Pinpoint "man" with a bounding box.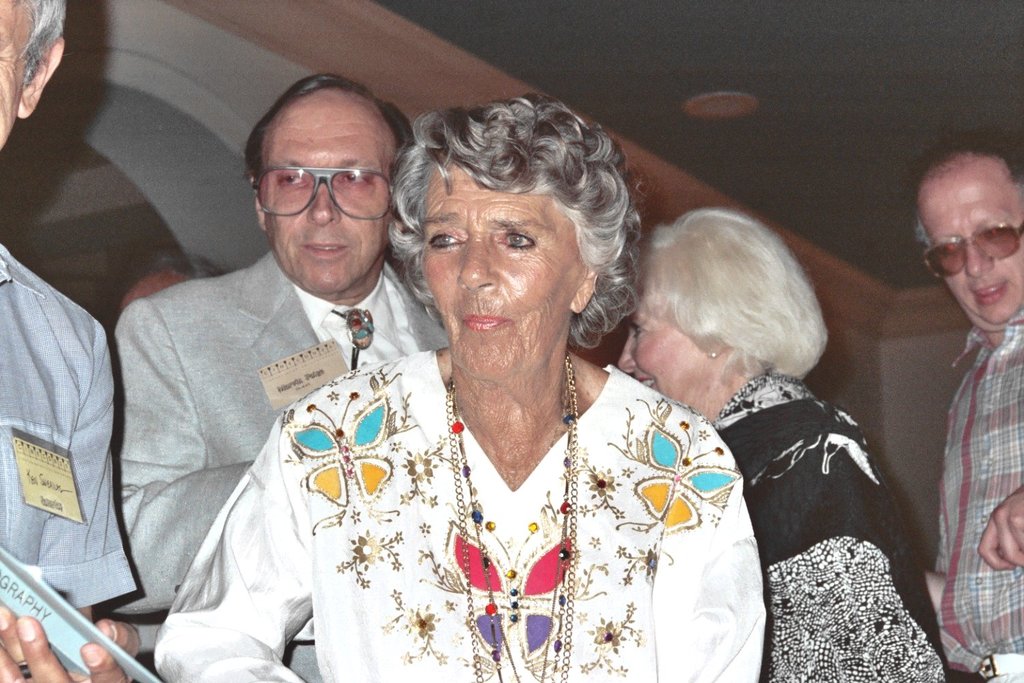
915/132/1023/682.
